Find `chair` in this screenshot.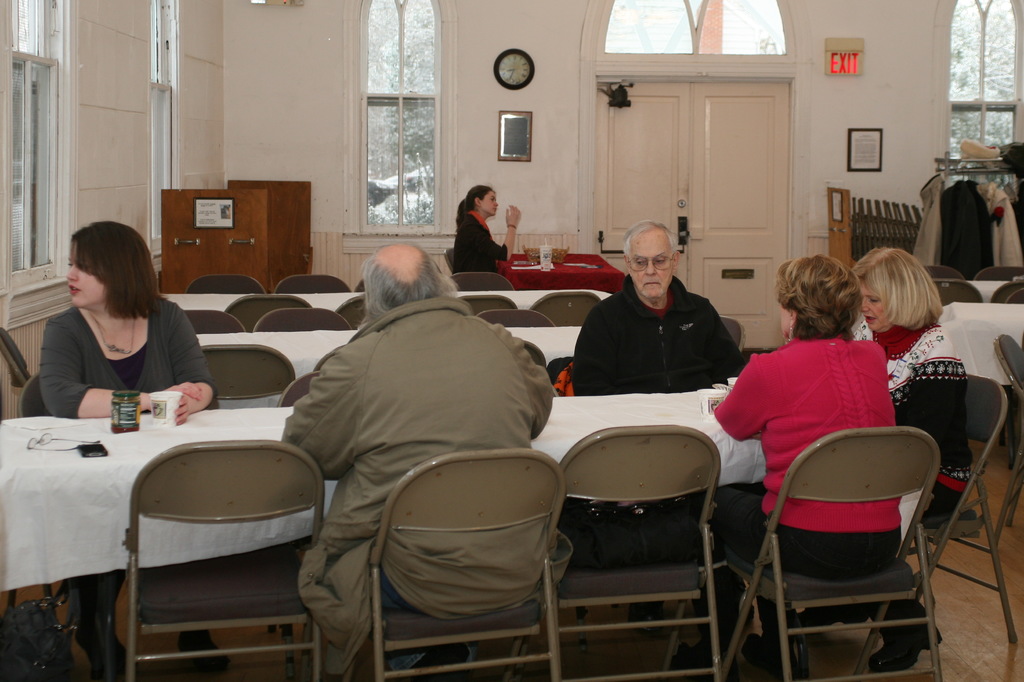
The bounding box for `chair` is 219:293:314:333.
